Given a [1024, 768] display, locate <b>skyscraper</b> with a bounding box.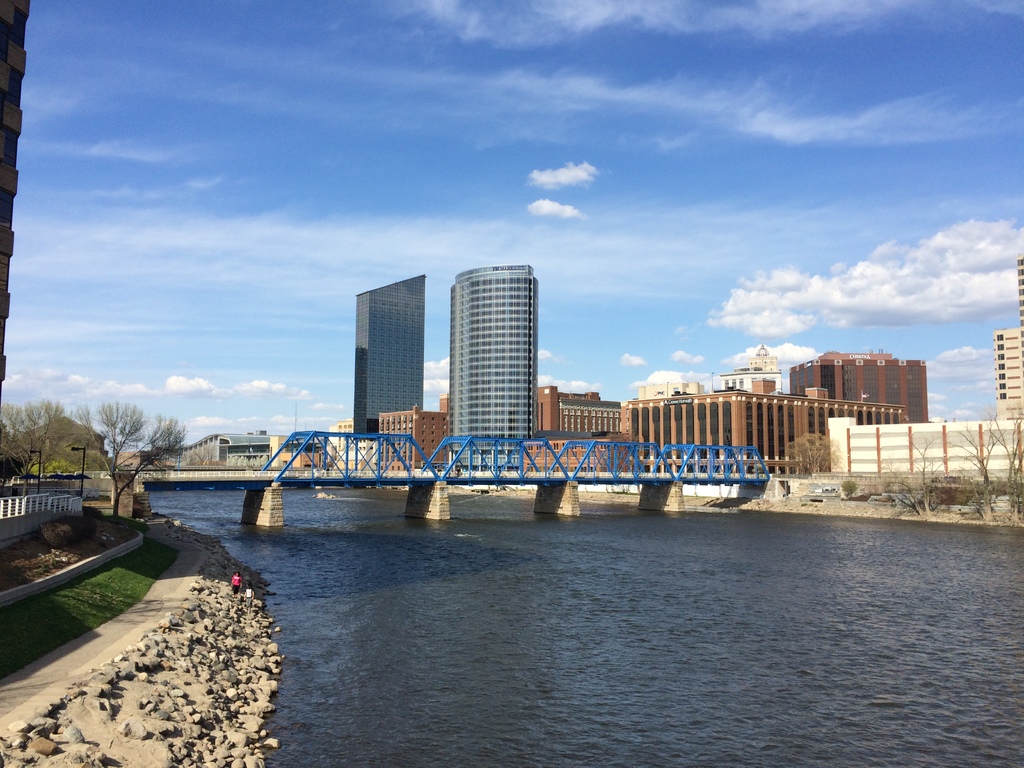
Located: (349, 269, 422, 468).
